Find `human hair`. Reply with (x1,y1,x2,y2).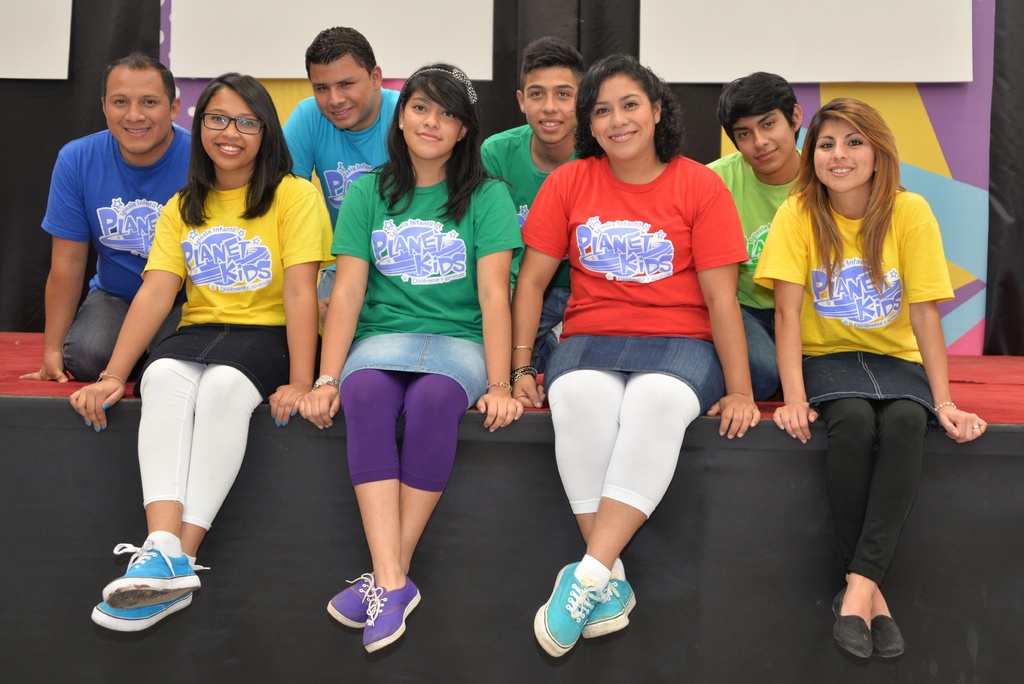
(304,21,376,74).
